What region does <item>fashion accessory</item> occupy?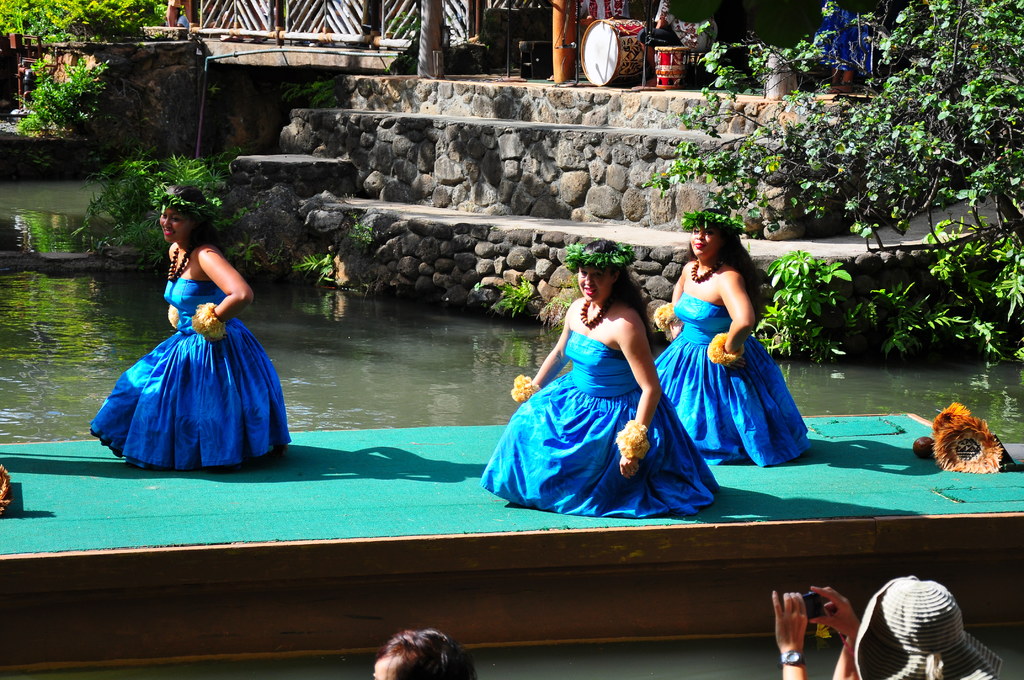
580 300 609 330.
